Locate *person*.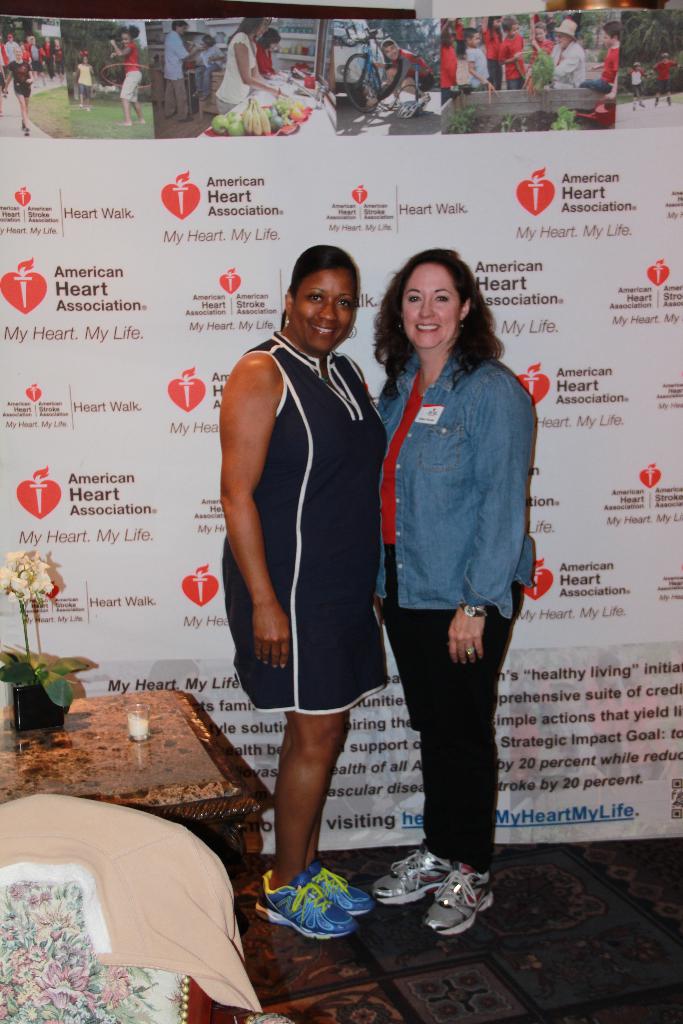
Bounding box: 114,22,145,131.
